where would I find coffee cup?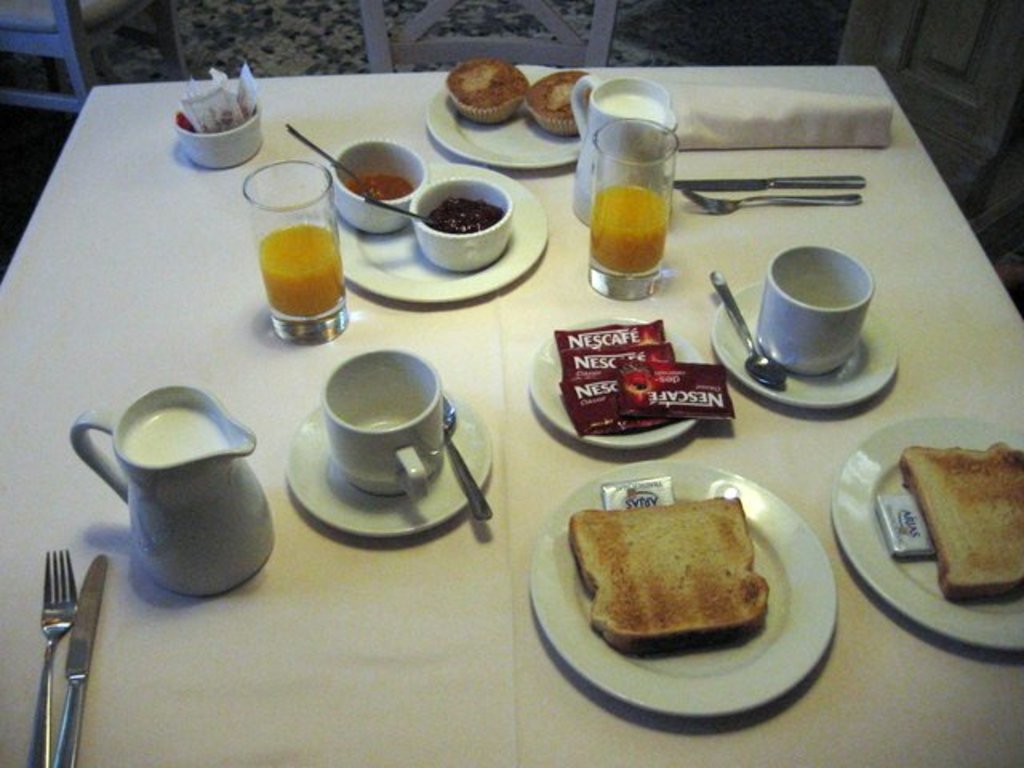
At pyautogui.locateOnScreen(754, 245, 875, 378).
